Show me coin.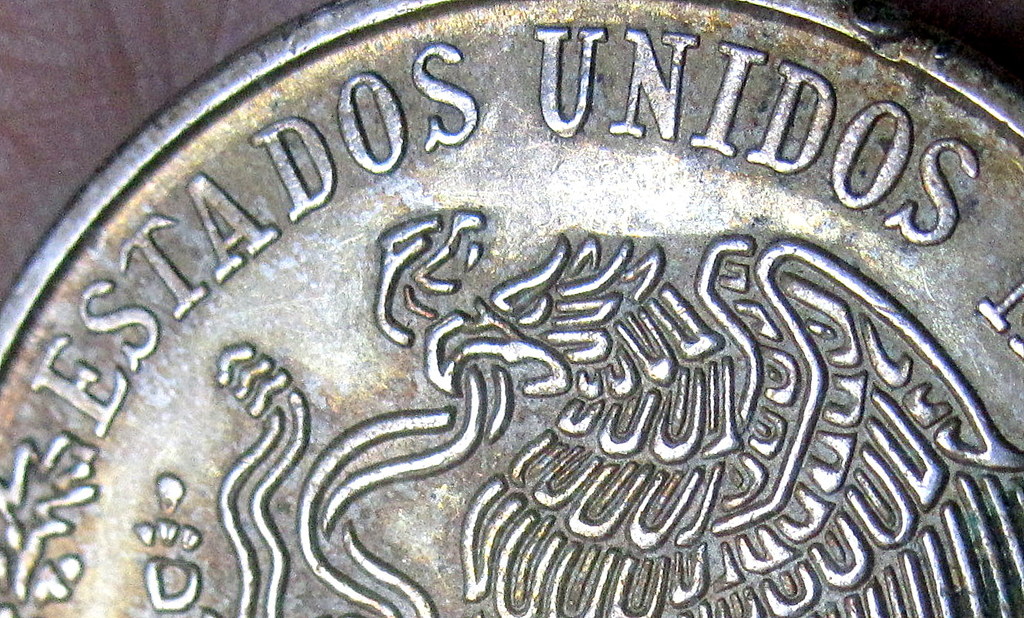
coin is here: crop(0, 0, 1023, 617).
